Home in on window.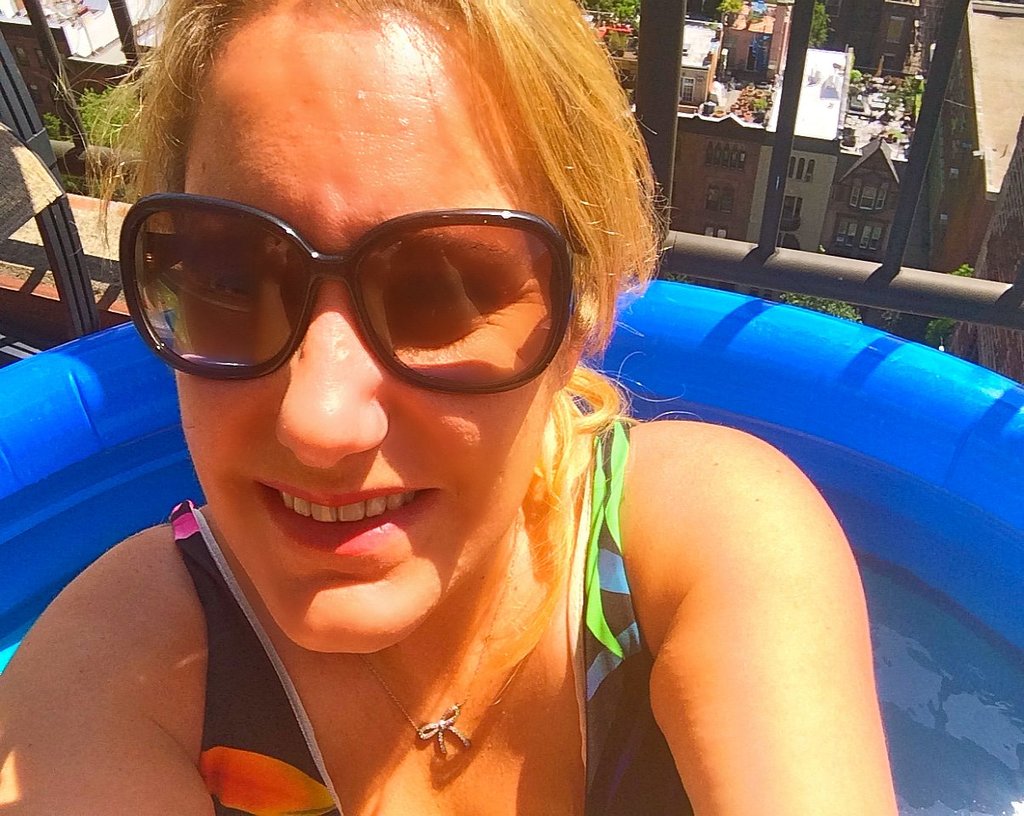
Homed in at <box>743,48,764,71</box>.
